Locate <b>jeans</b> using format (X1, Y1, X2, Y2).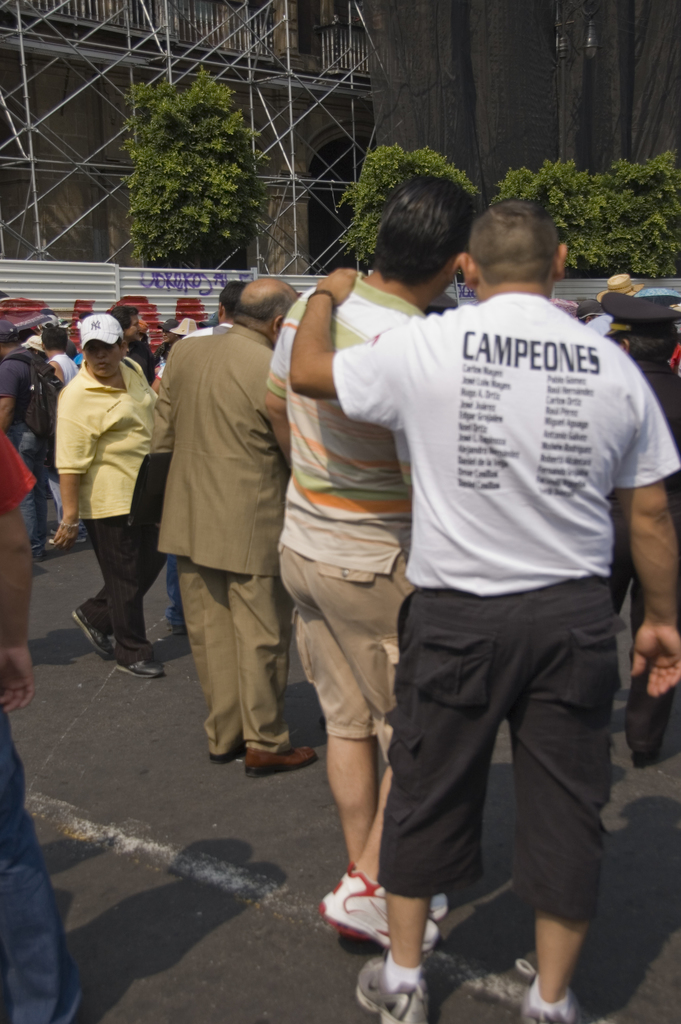
(5, 844, 67, 1021).
